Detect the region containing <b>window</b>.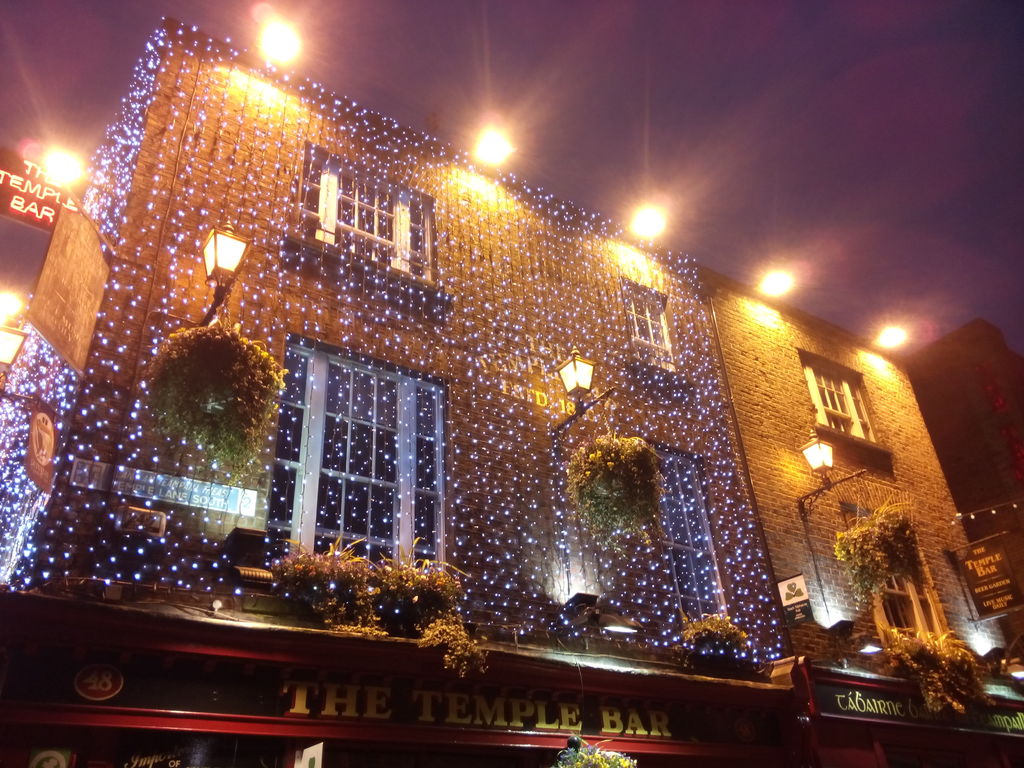
bbox=(621, 278, 682, 388).
